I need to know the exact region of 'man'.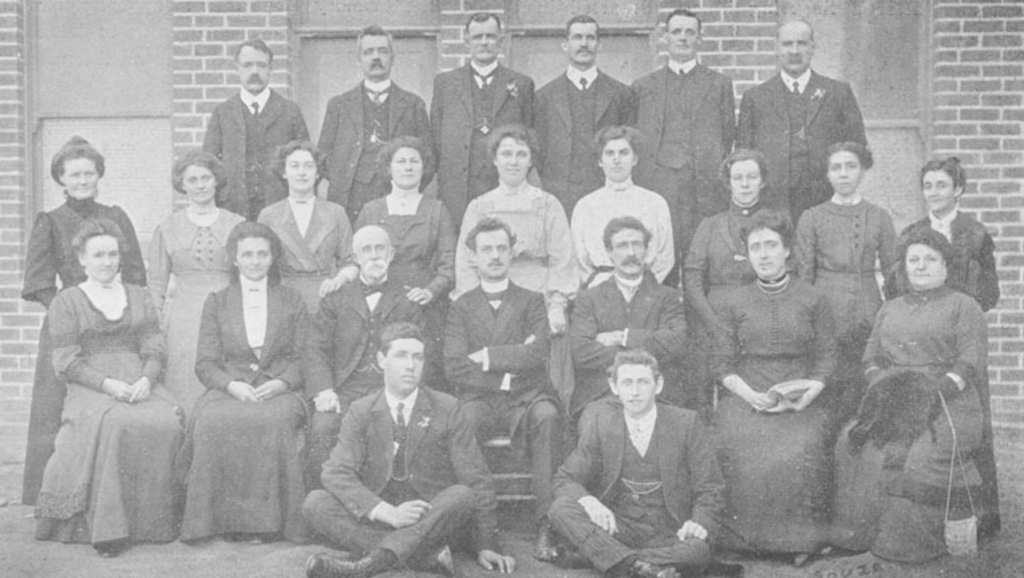
Region: 298,324,519,577.
